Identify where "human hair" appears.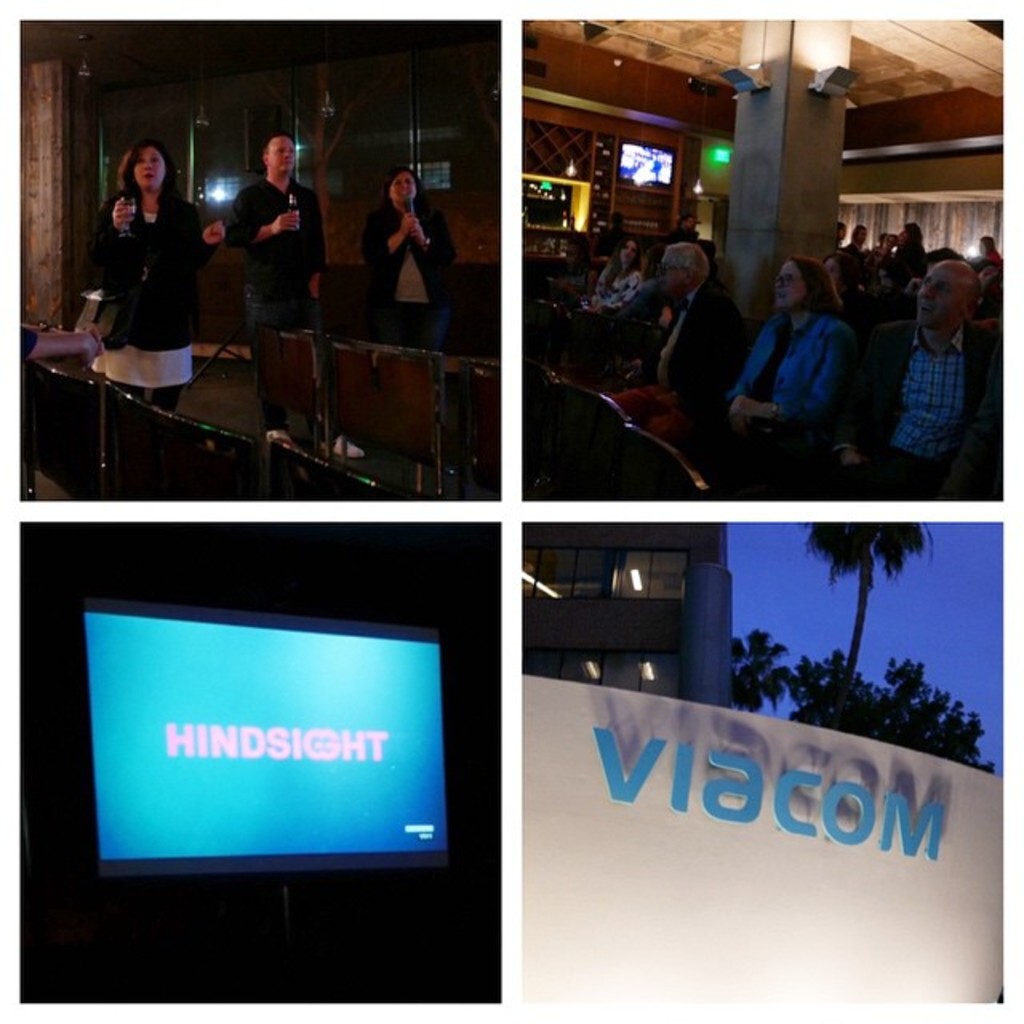
Appears at Rect(262, 133, 298, 157).
